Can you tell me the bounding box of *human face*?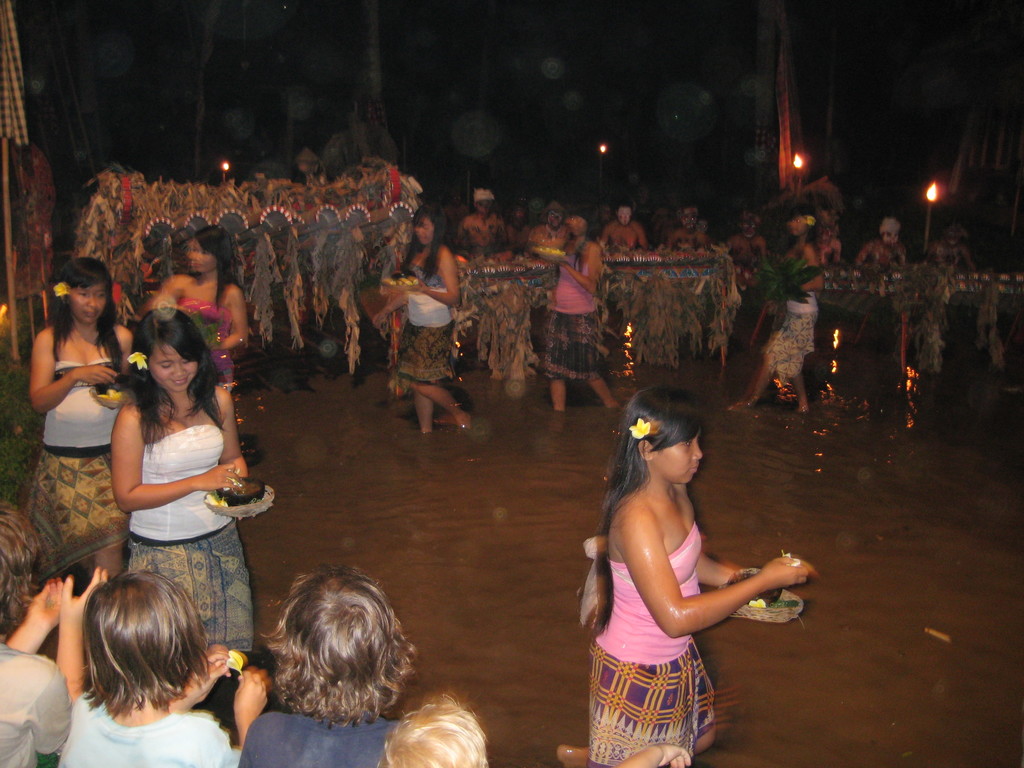
(188, 249, 214, 274).
